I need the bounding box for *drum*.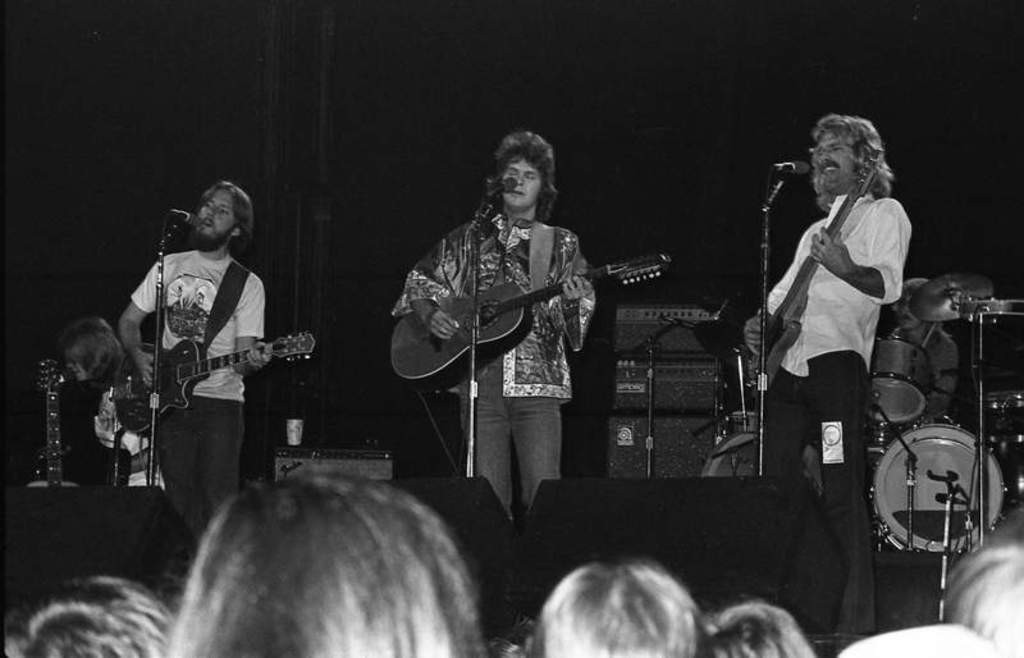
Here it is: <bbox>982, 388, 1023, 492</bbox>.
